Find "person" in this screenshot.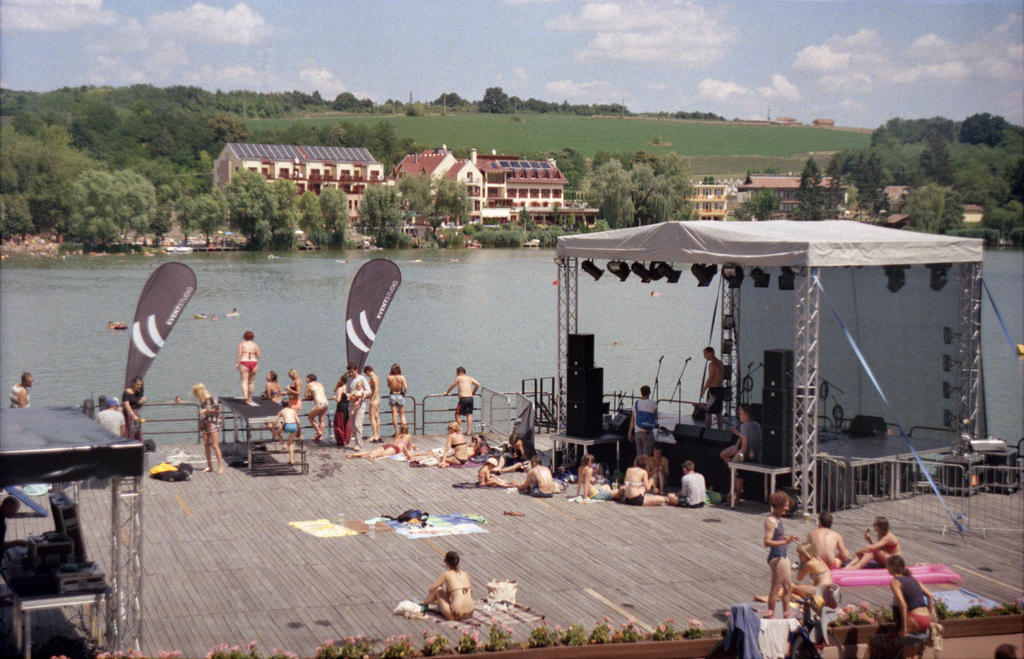
The bounding box for "person" is [440,363,482,439].
